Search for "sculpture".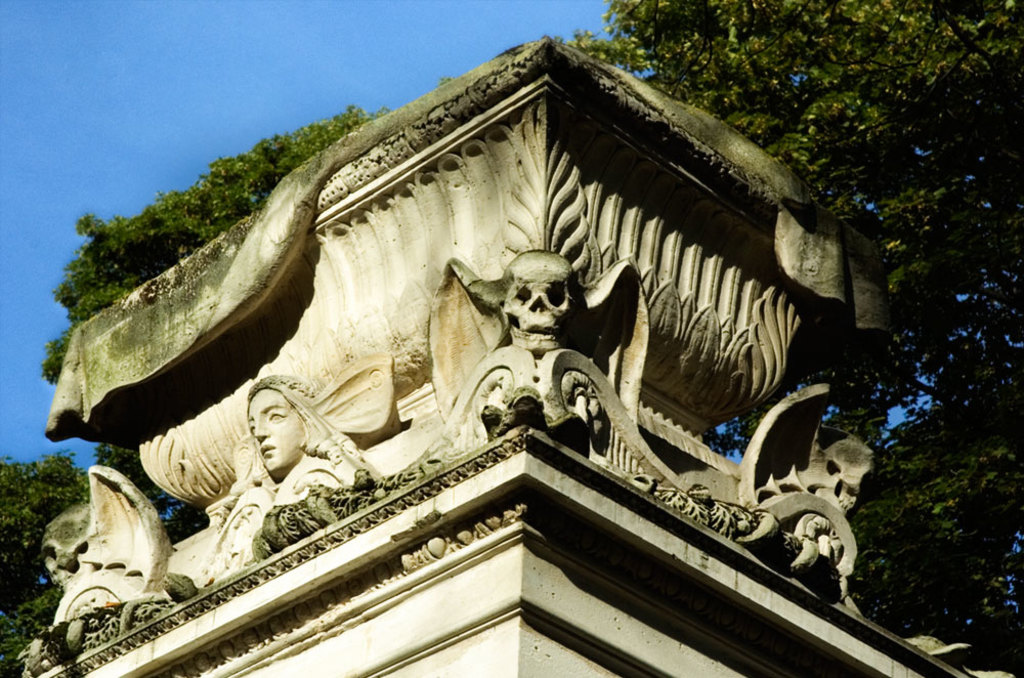
Found at box=[40, 455, 164, 610].
